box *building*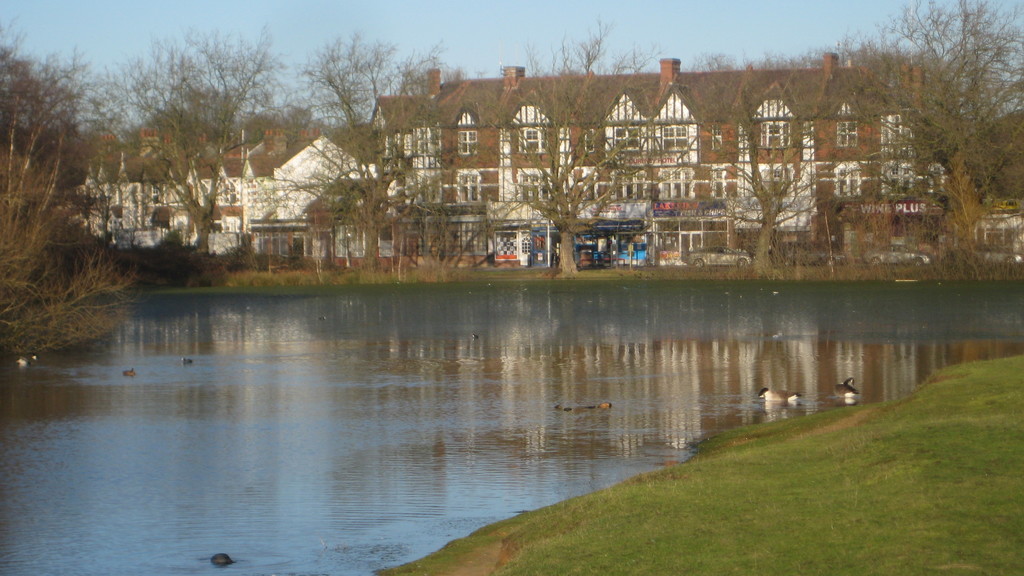
374/52/948/226
